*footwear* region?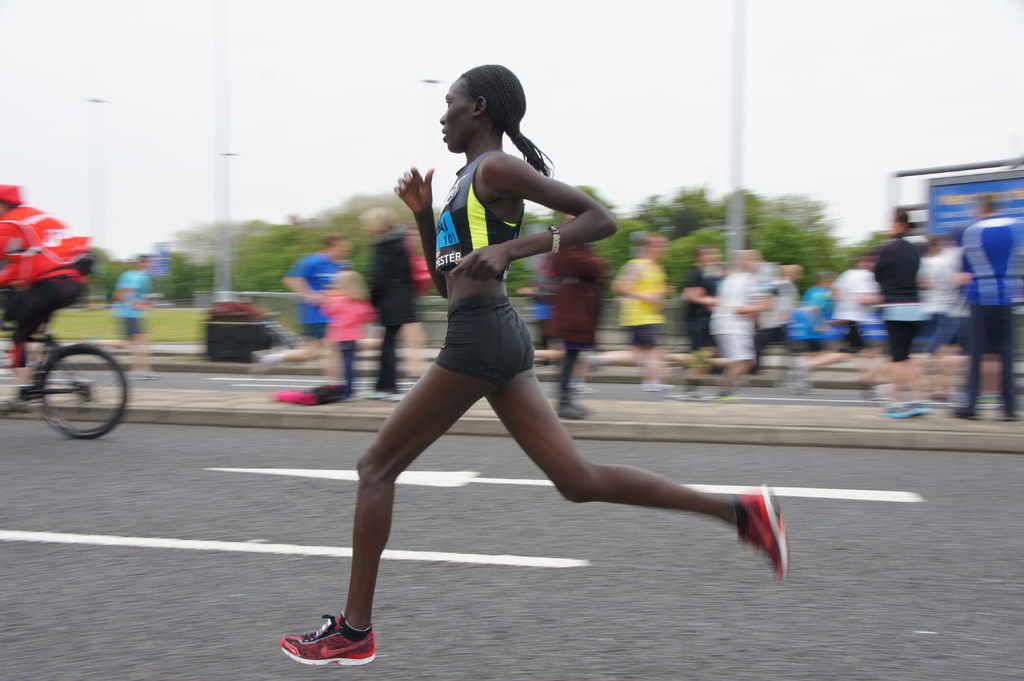
(287, 608, 369, 670)
